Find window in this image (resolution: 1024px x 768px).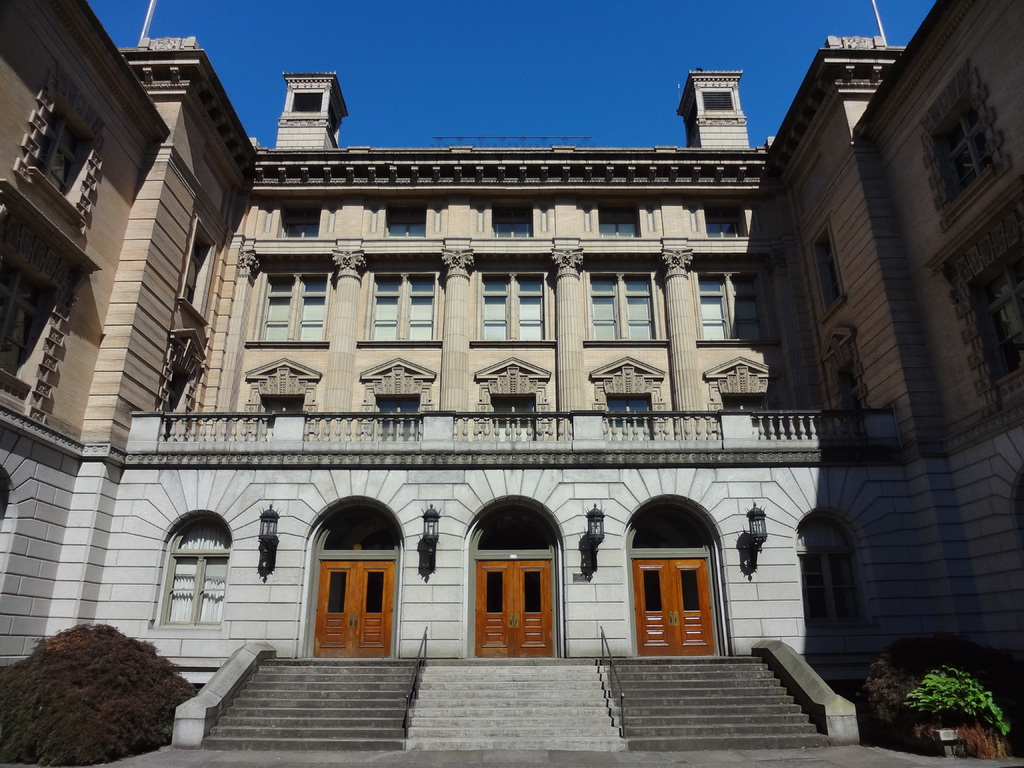
(left=367, top=273, right=440, bottom=341).
